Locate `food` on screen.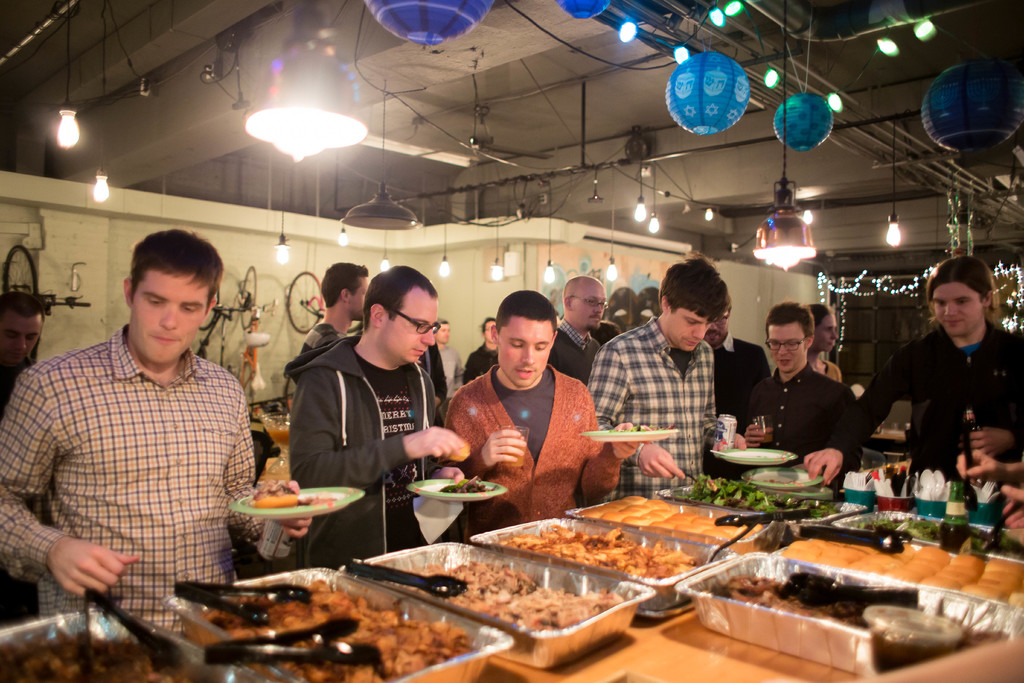
On screen at region(254, 482, 304, 508).
